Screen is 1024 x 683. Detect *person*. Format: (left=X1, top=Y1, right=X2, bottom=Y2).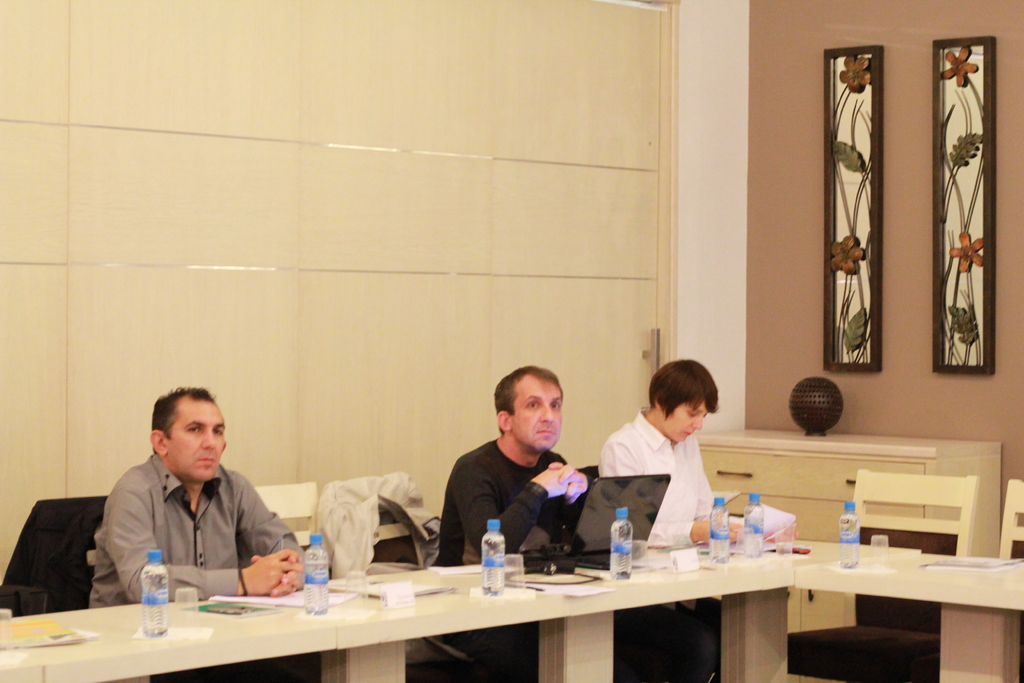
(left=589, top=359, right=725, bottom=682).
